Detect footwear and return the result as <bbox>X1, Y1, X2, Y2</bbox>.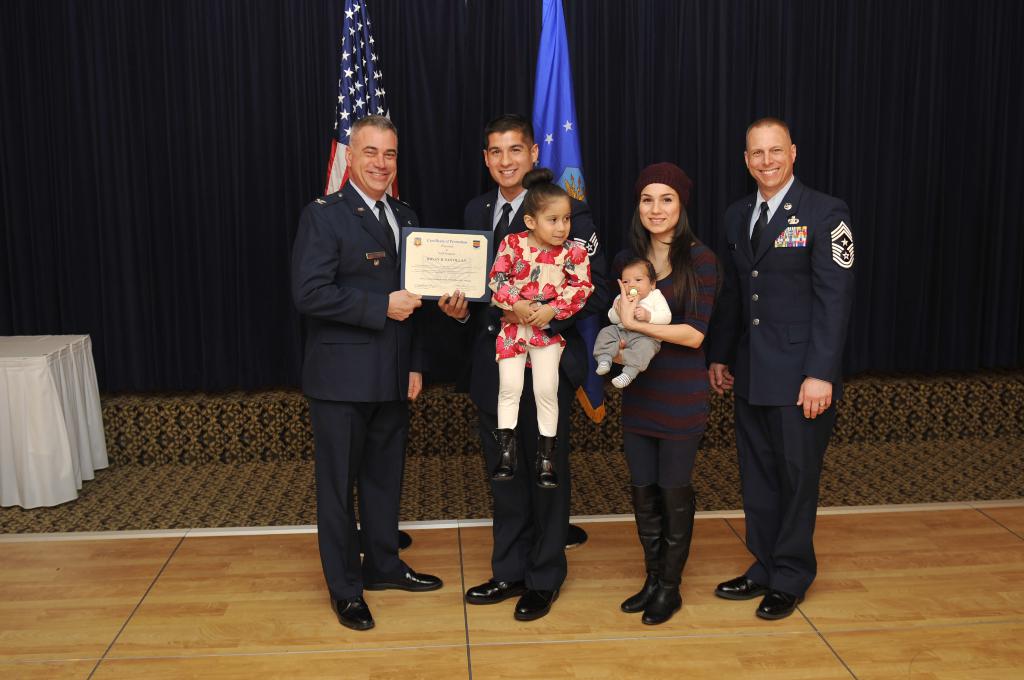
<bbox>514, 592, 560, 620</bbox>.
